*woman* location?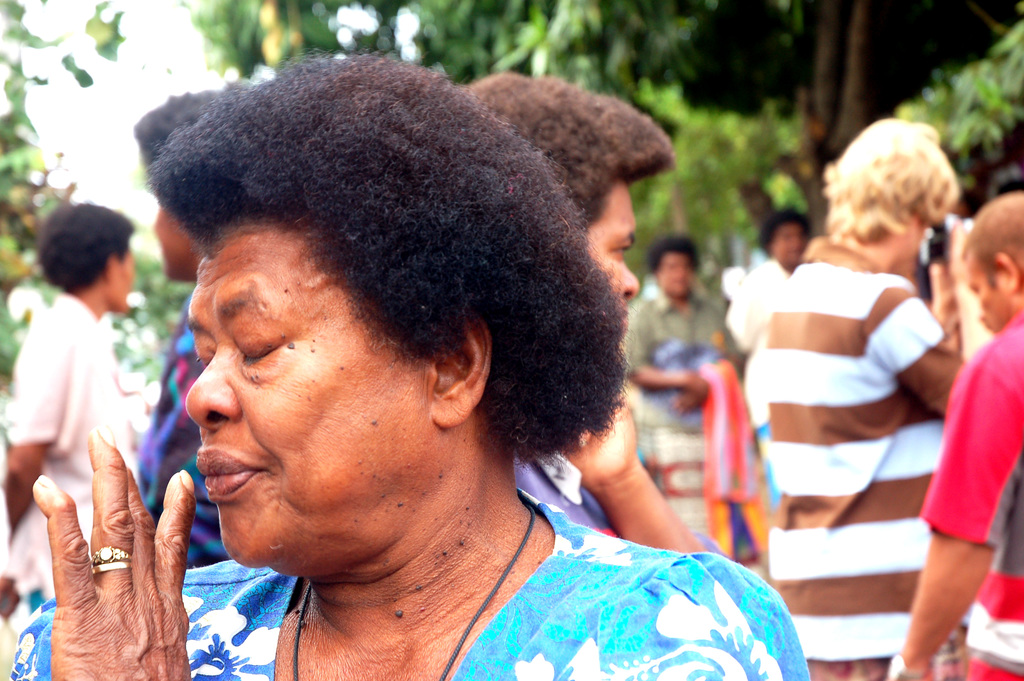
select_region(54, 56, 764, 673)
